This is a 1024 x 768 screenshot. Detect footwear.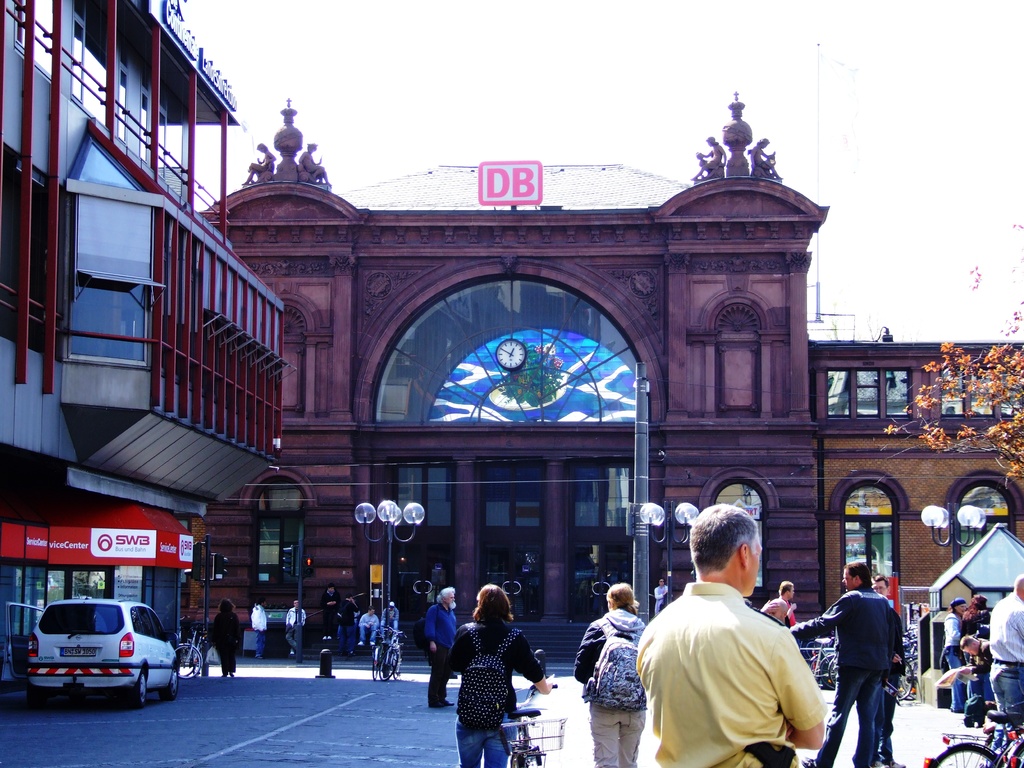
box(890, 760, 904, 767).
